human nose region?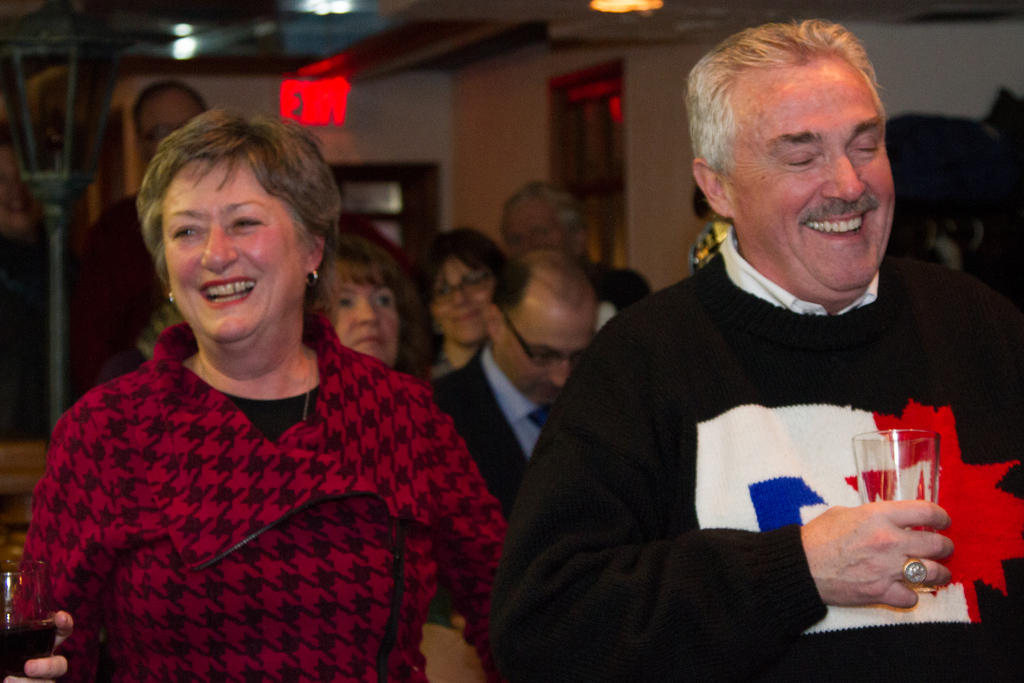
x1=199 y1=231 x2=236 y2=269
